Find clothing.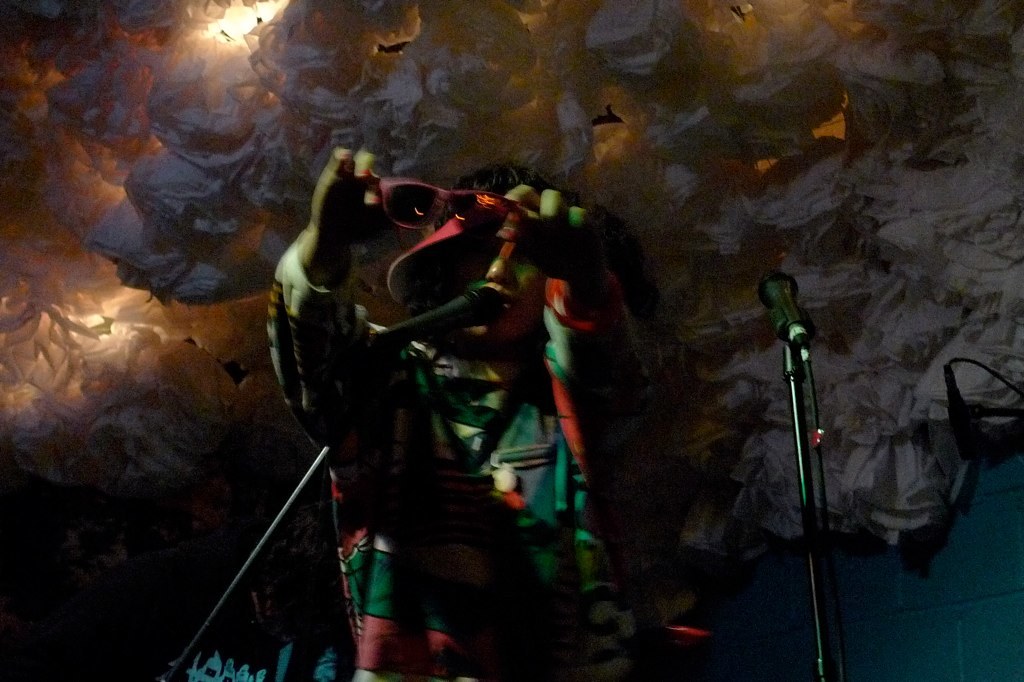
Rect(265, 230, 660, 681).
